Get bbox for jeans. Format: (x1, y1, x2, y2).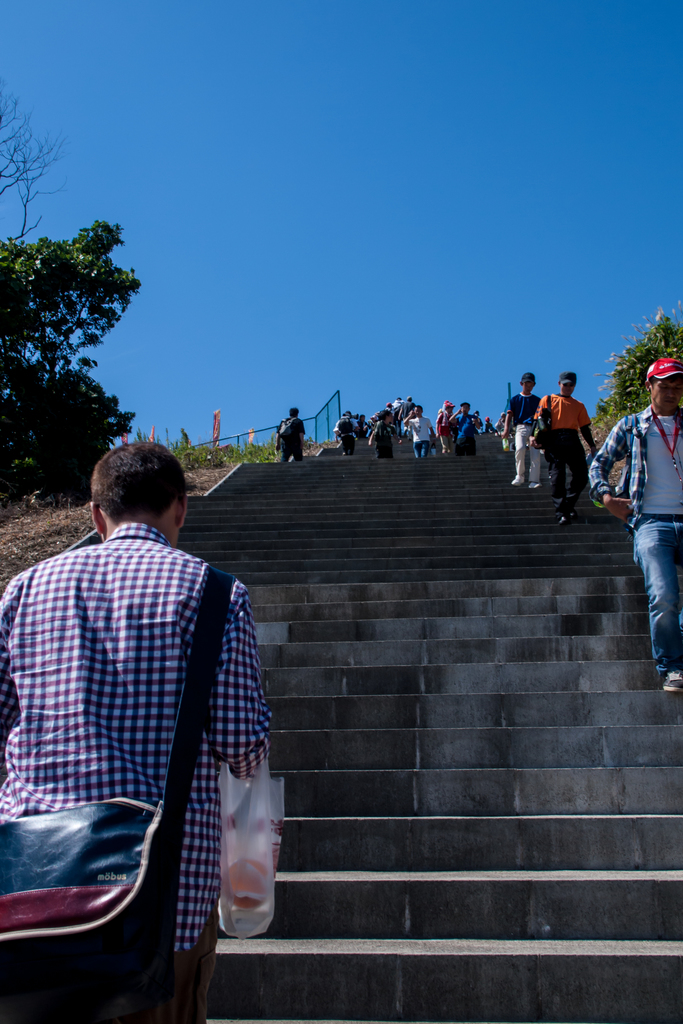
(631, 520, 682, 675).
